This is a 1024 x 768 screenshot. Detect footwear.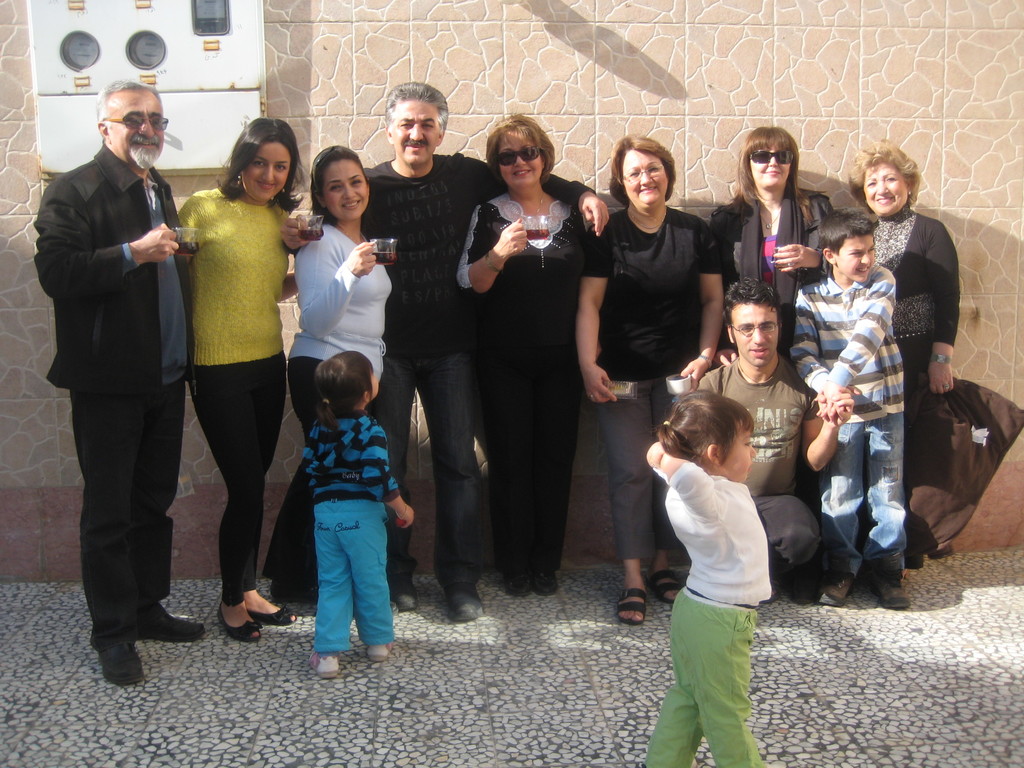
95, 633, 142, 685.
